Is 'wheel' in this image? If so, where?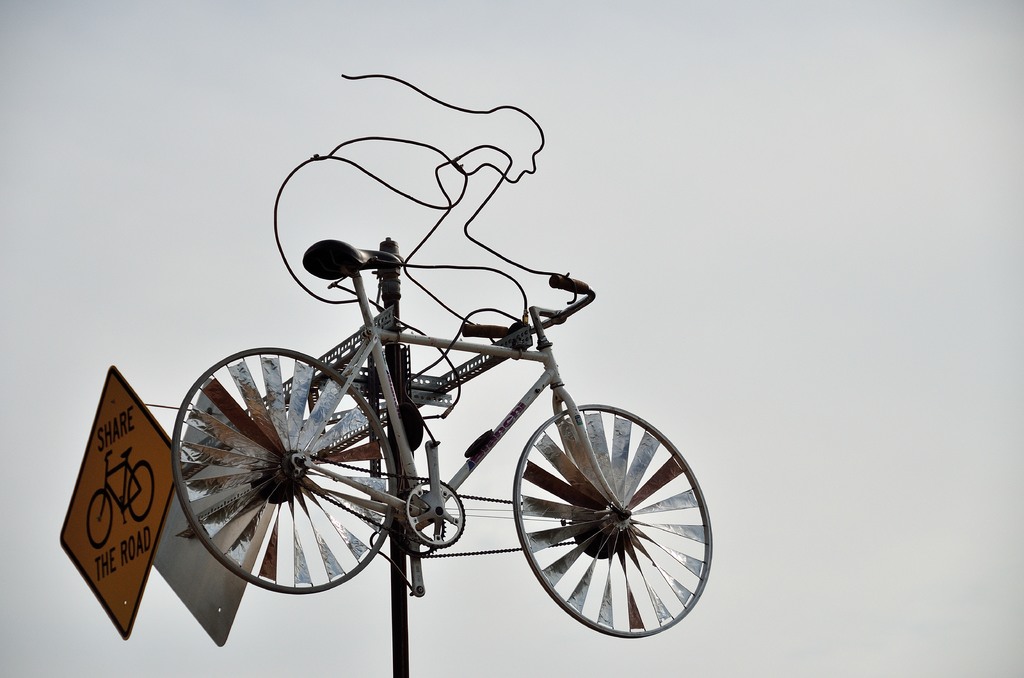
Yes, at locate(125, 458, 157, 520).
